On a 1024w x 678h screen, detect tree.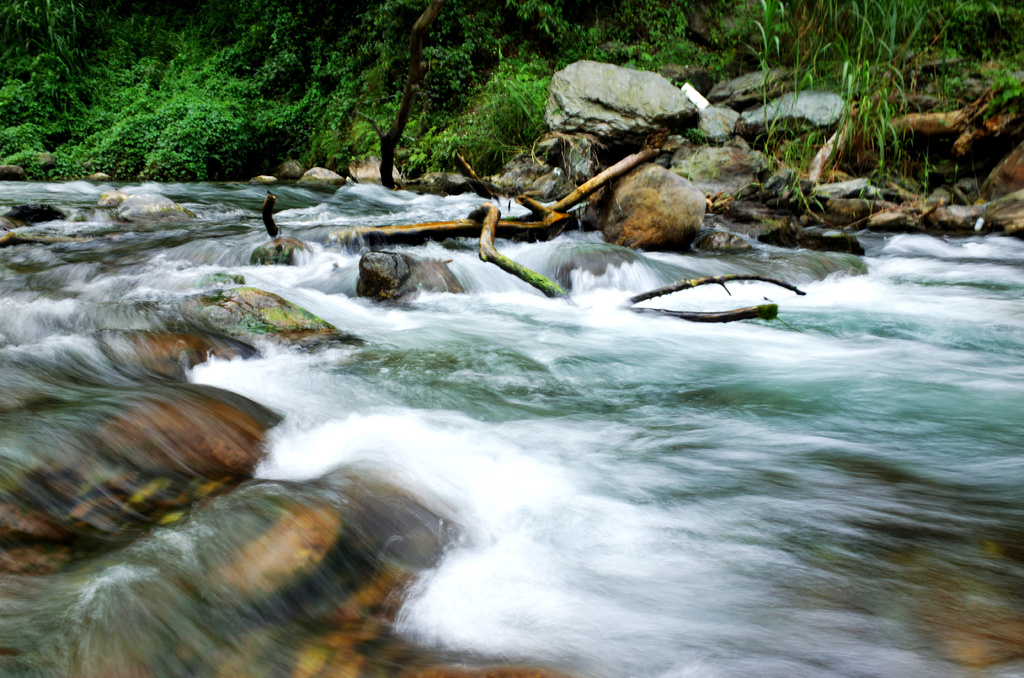
select_region(0, 0, 693, 195).
